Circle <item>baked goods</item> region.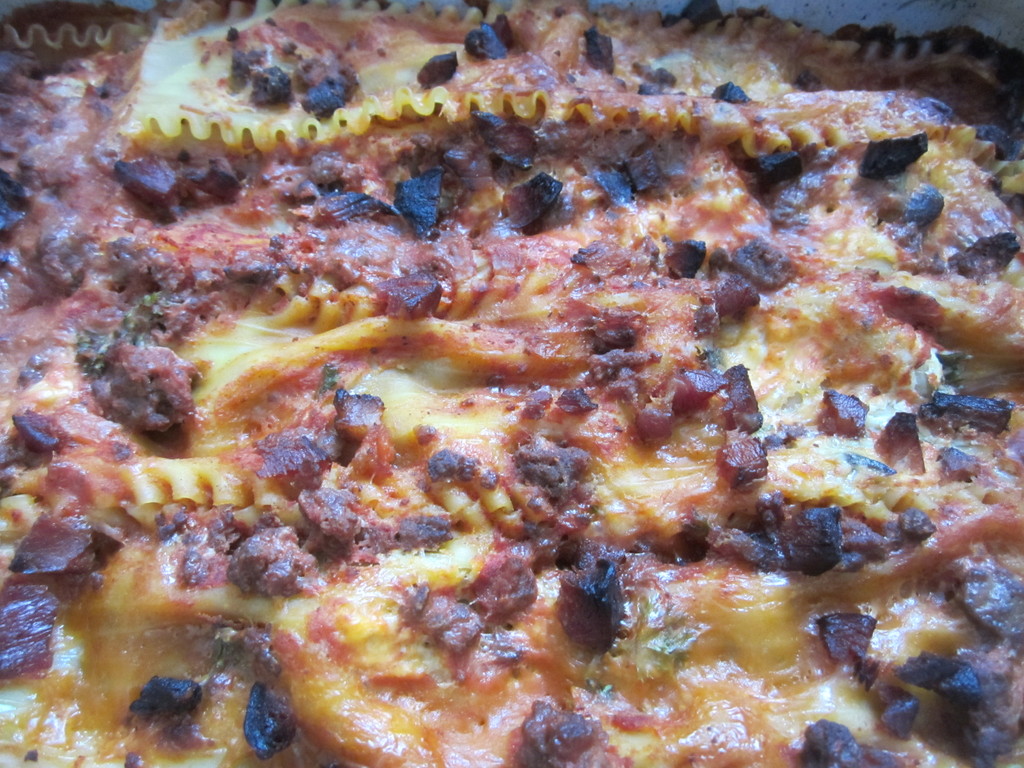
Region: crop(0, 0, 1023, 767).
